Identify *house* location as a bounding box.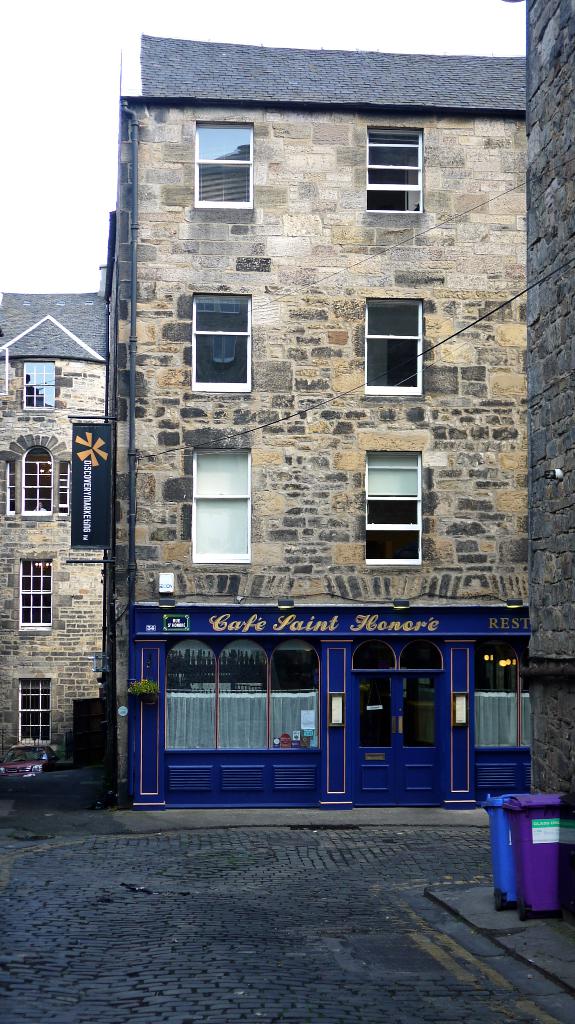
bbox=[94, 49, 535, 709].
